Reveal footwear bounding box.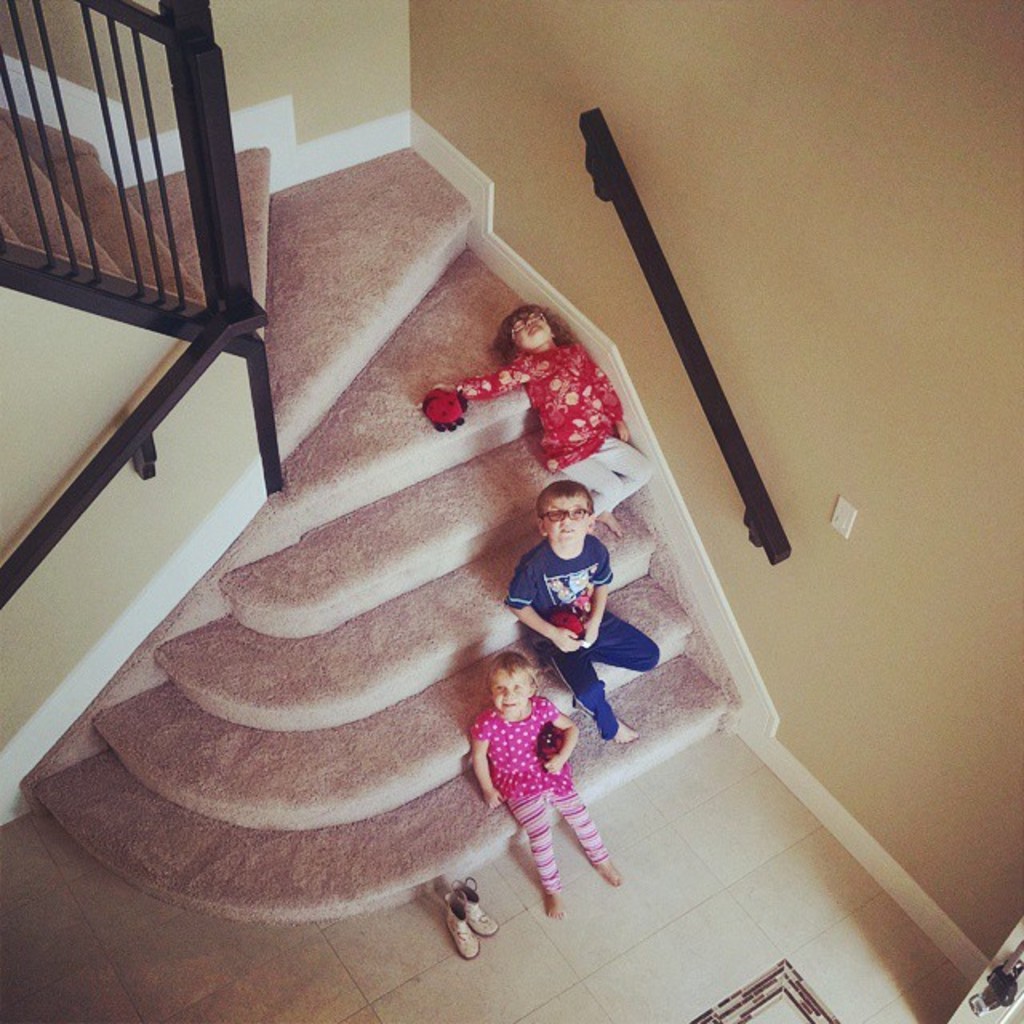
Revealed: pyautogui.locateOnScreen(450, 888, 475, 963).
